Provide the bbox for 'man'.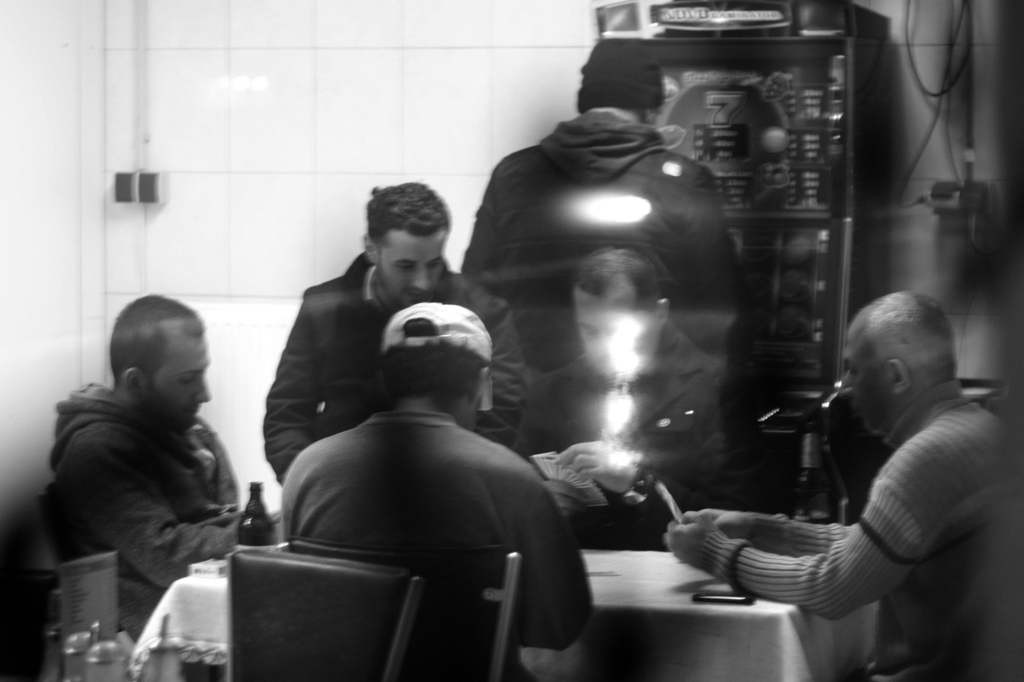
(left=266, top=183, right=535, bottom=488).
